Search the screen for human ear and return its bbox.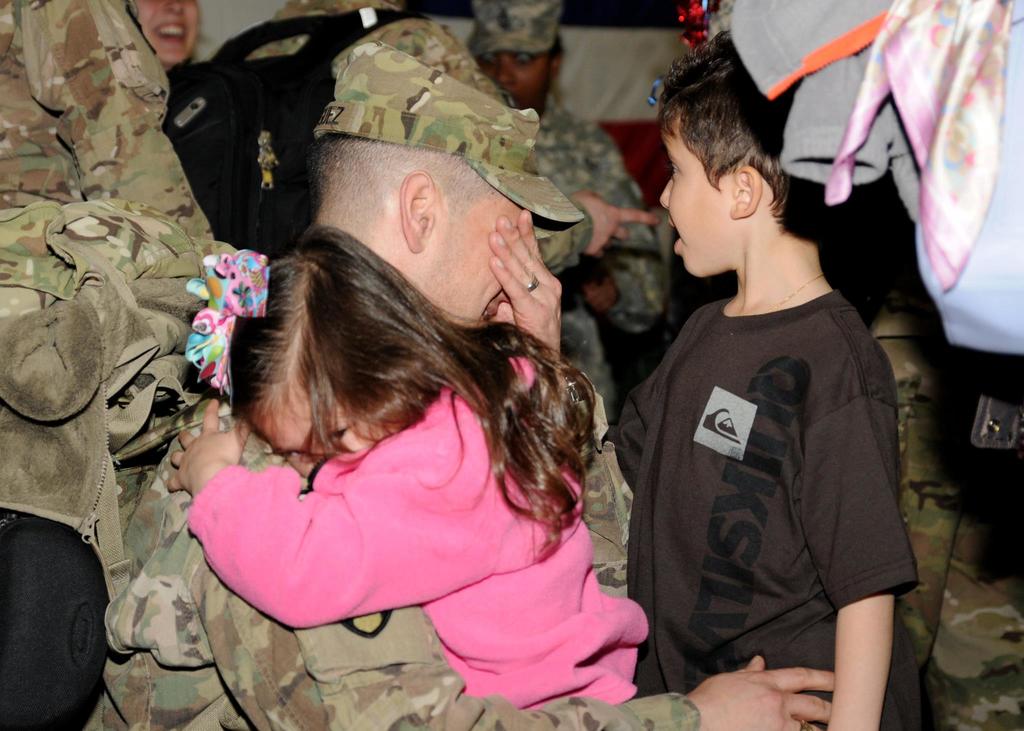
Found: BBox(399, 167, 440, 253).
